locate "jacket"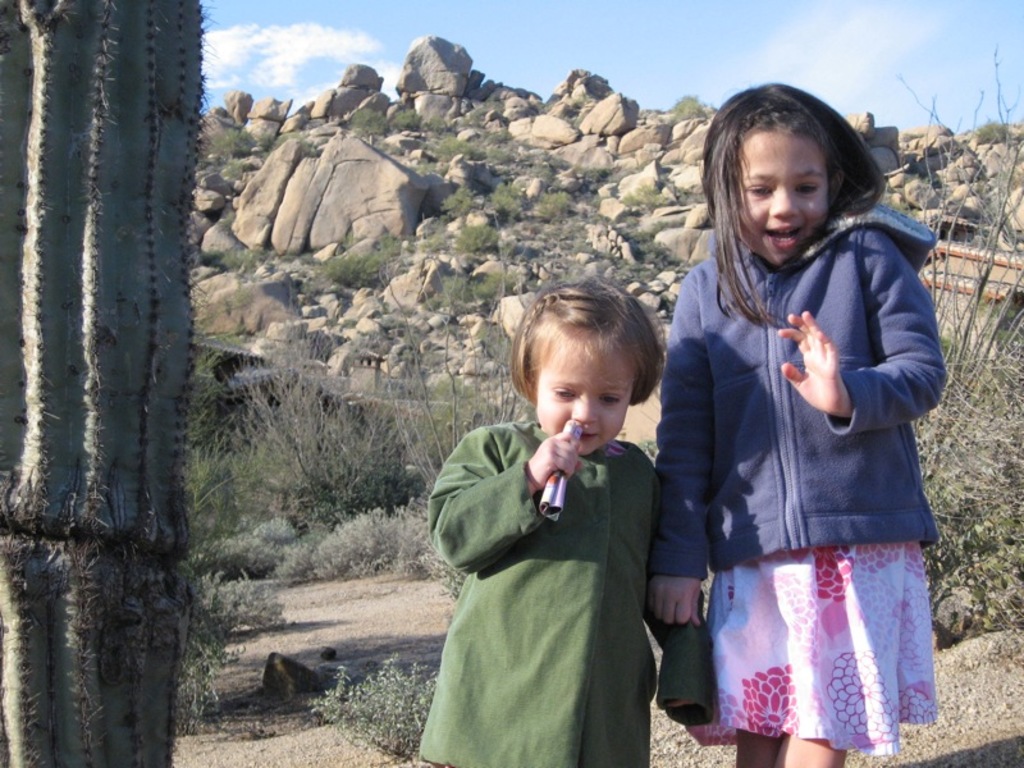
(703,201,938,559)
